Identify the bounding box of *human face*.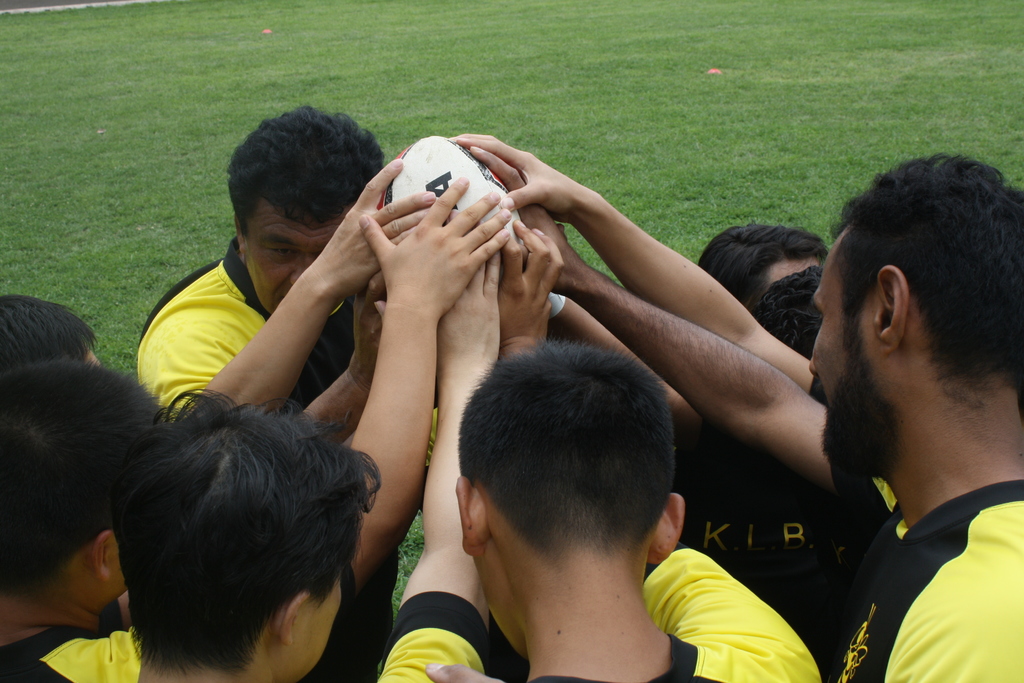
244:197:355:315.
